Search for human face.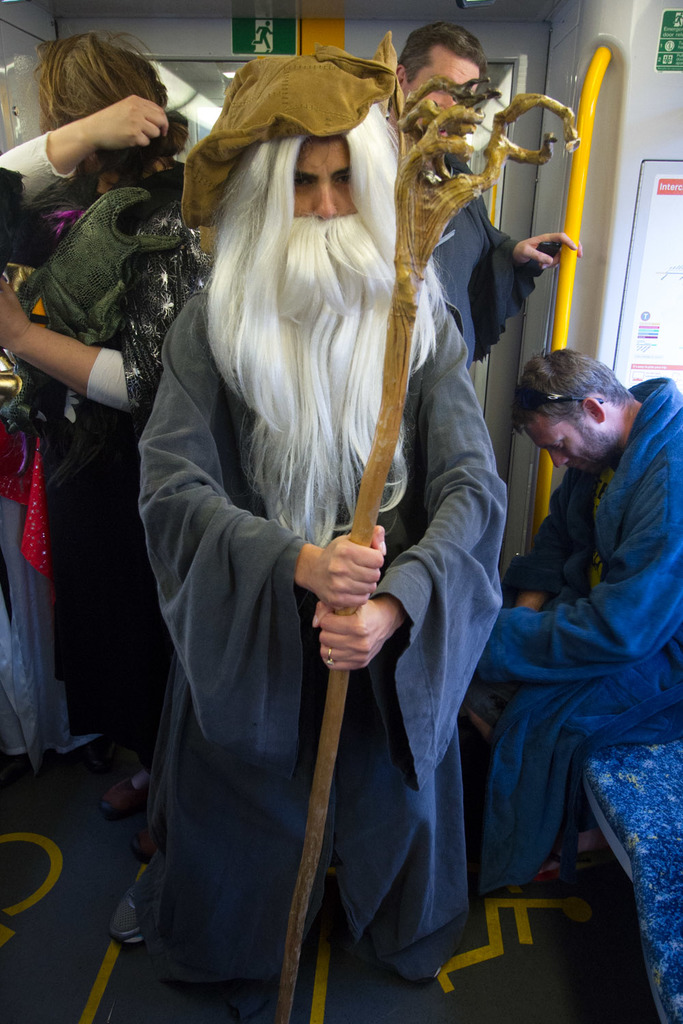
Found at 299 141 350 223.
